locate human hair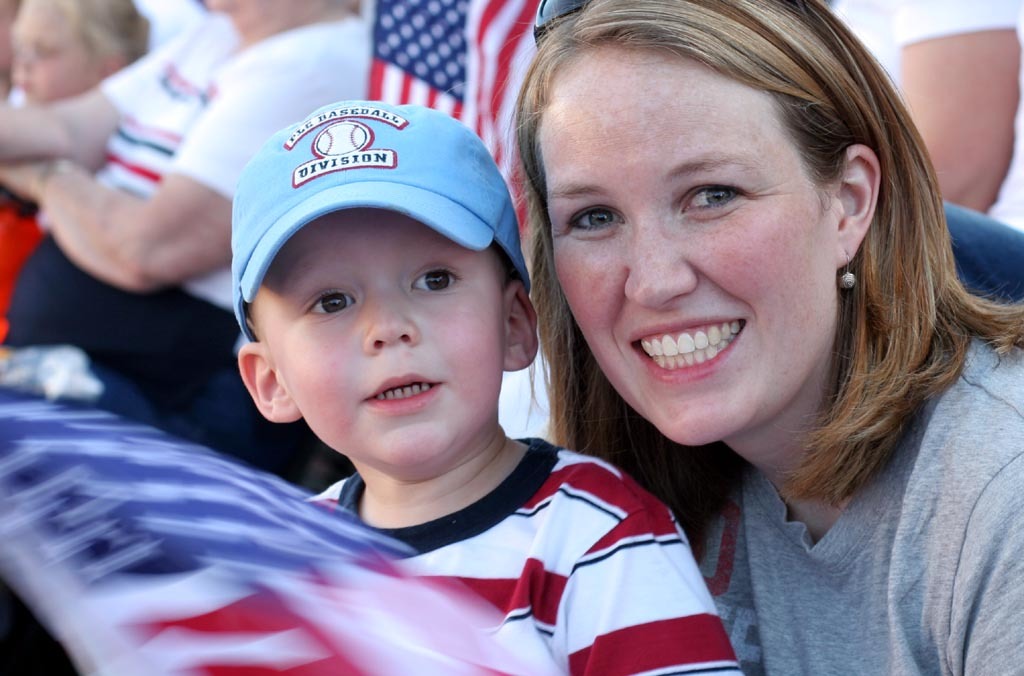
<box>523,7,988,513</box>
